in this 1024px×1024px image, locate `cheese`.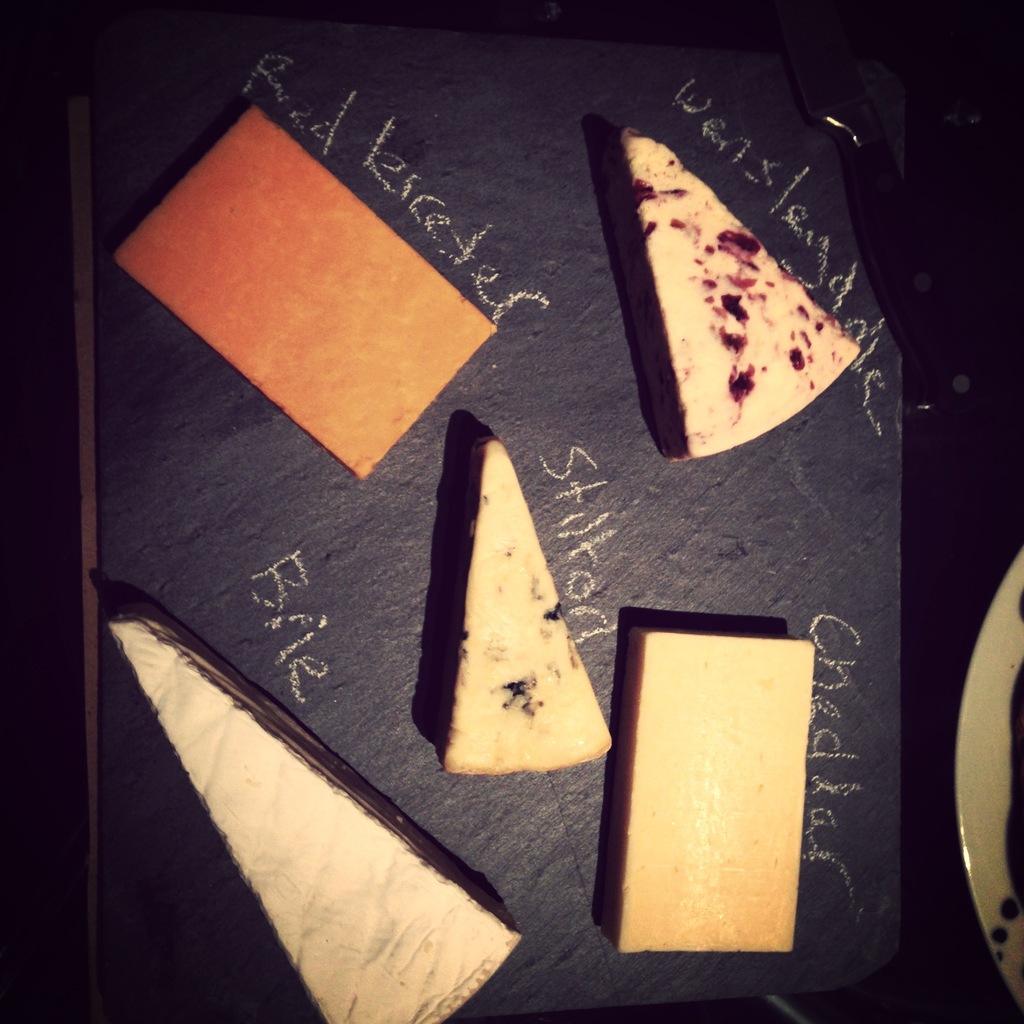
Bounding box: bbox=[112, 102, 497, 484].
